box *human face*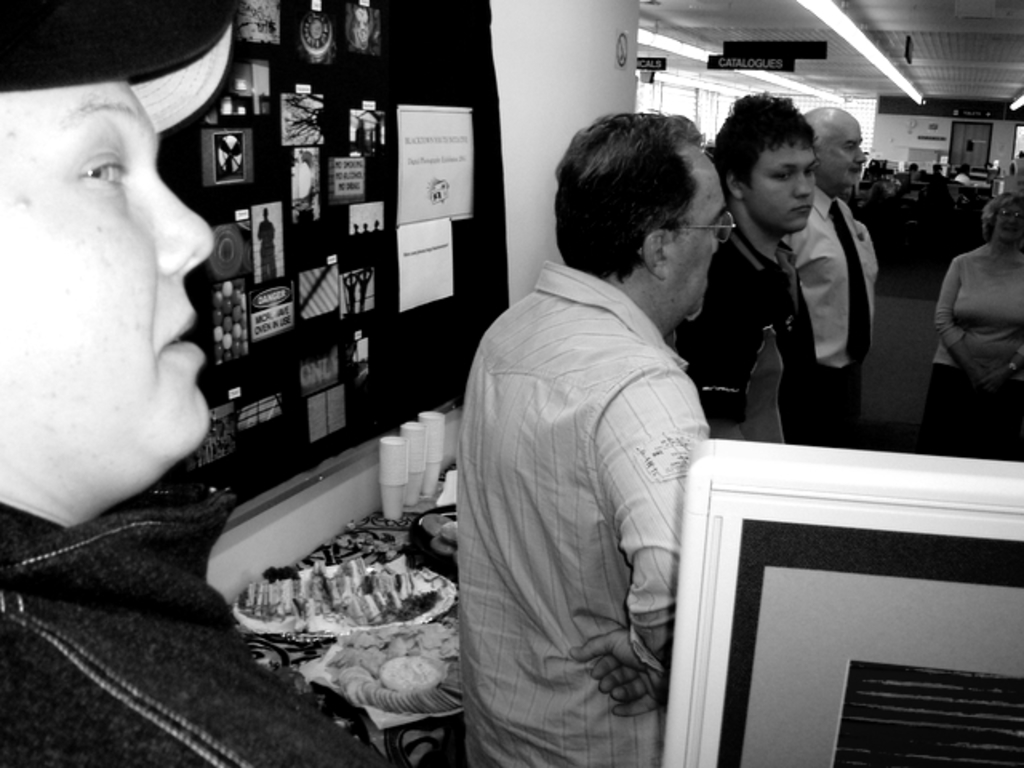
detection(0, 80, 211, 467)
